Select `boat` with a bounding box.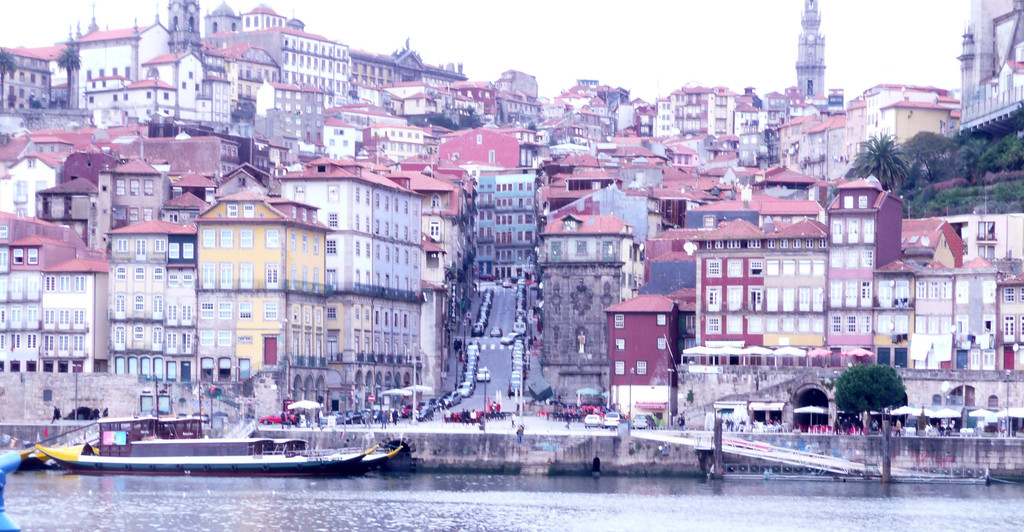
{"left": 59, "top": 378, "right": 403, "bottom": 480}.
